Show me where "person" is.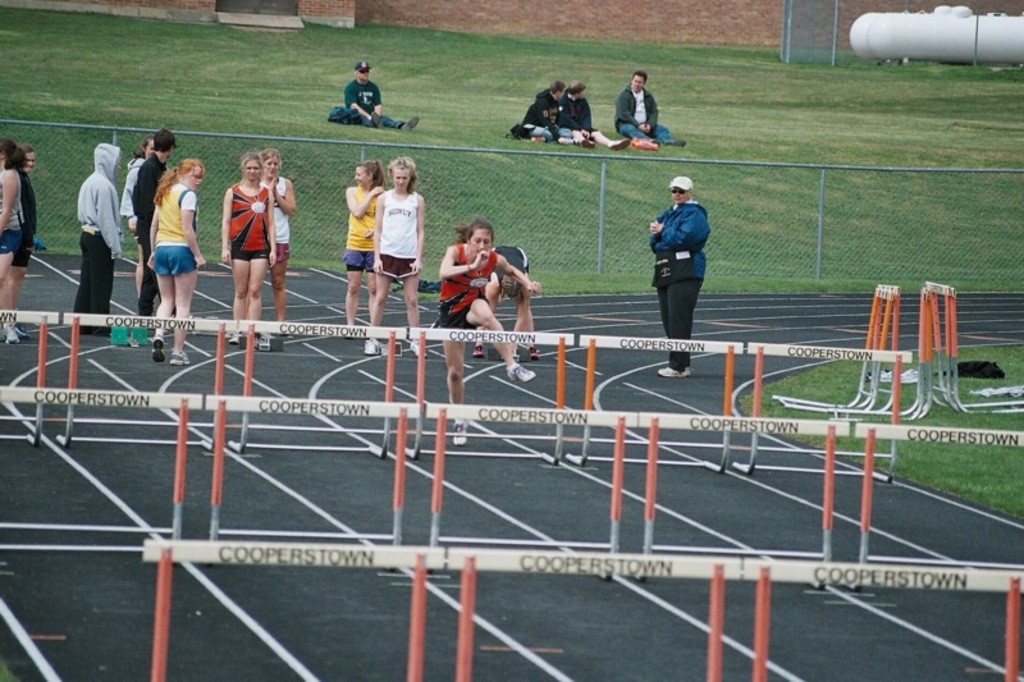
"person" is at {"x1": 219, "y1": 155, "x2": 275, "y2": 340}.
